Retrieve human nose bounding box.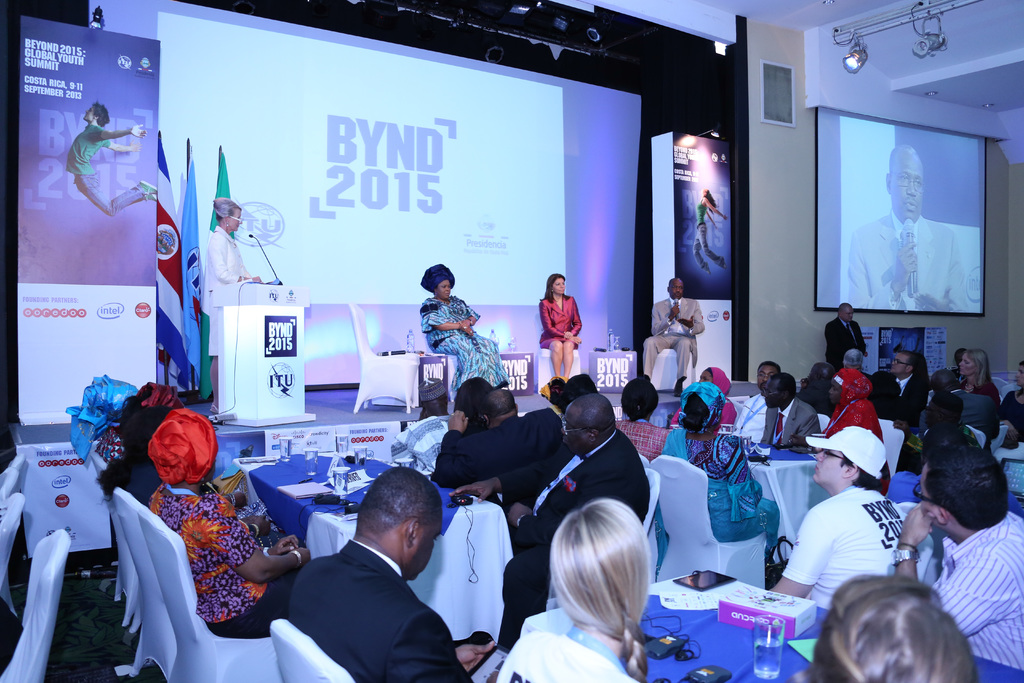
Bounding box: <bbox>762, 376, 766, 384</bbox>.
